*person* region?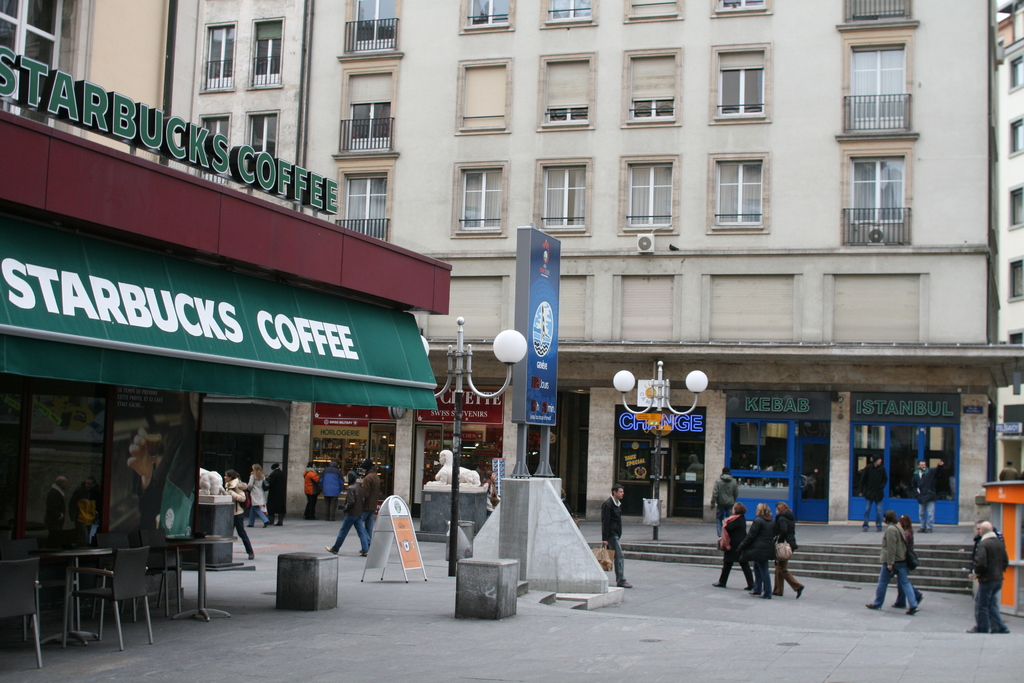
bbox=(216, 465, 255, 559)
